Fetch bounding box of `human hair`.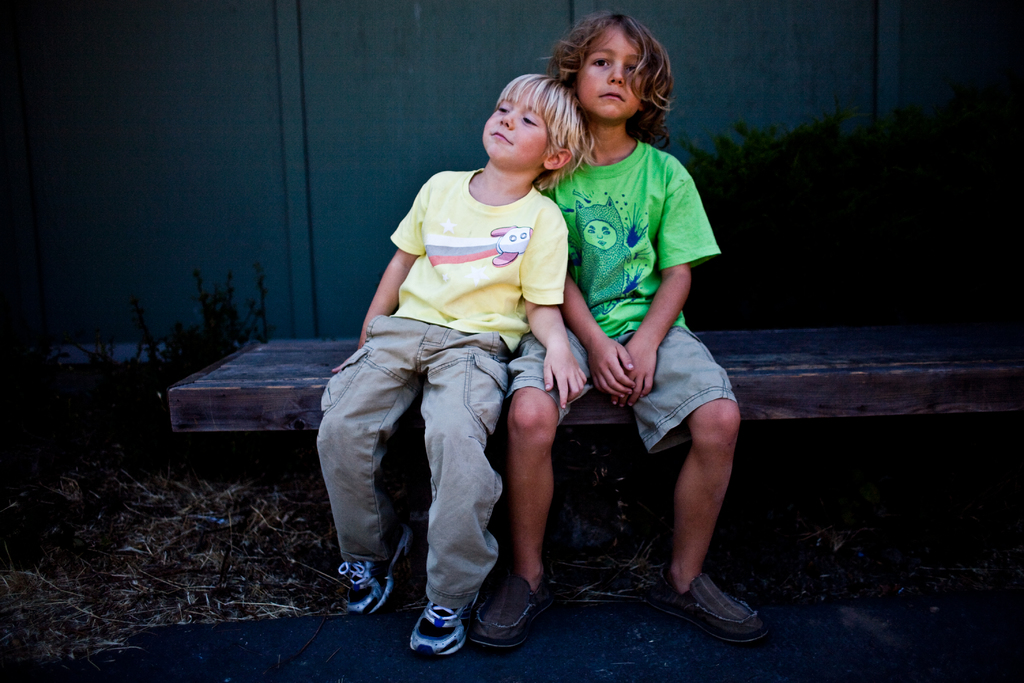
Bbox: <bbox>496, 68, 598, 195</bbox>.
